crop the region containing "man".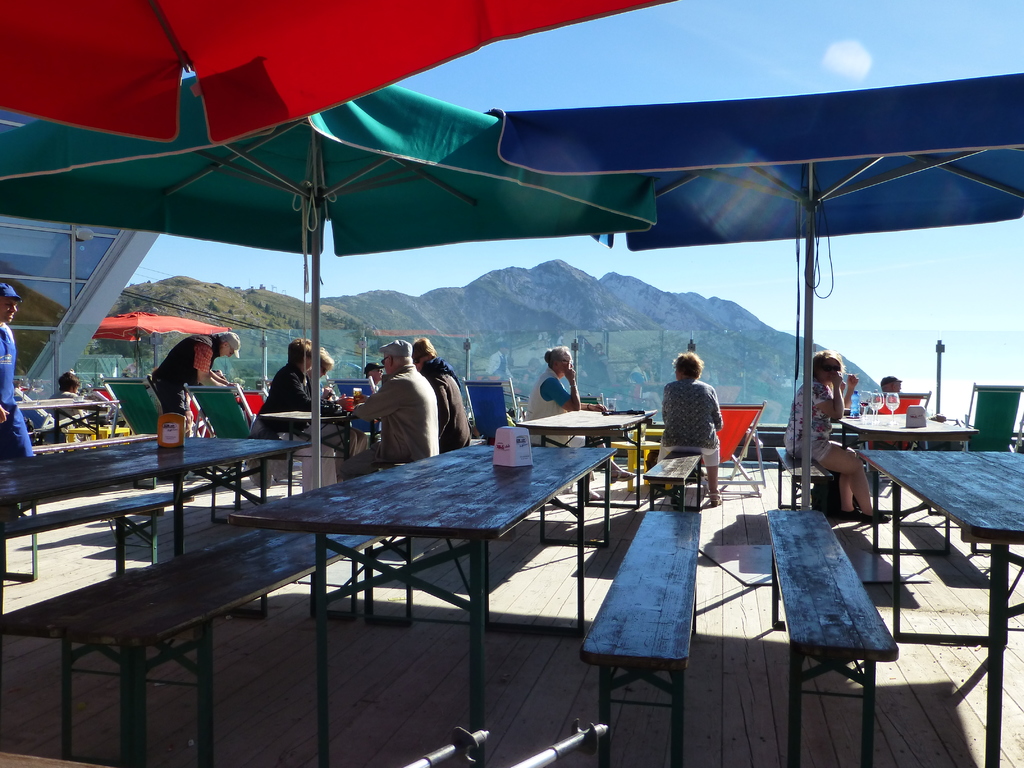
Crop region: (0, 284, 36, 519).
